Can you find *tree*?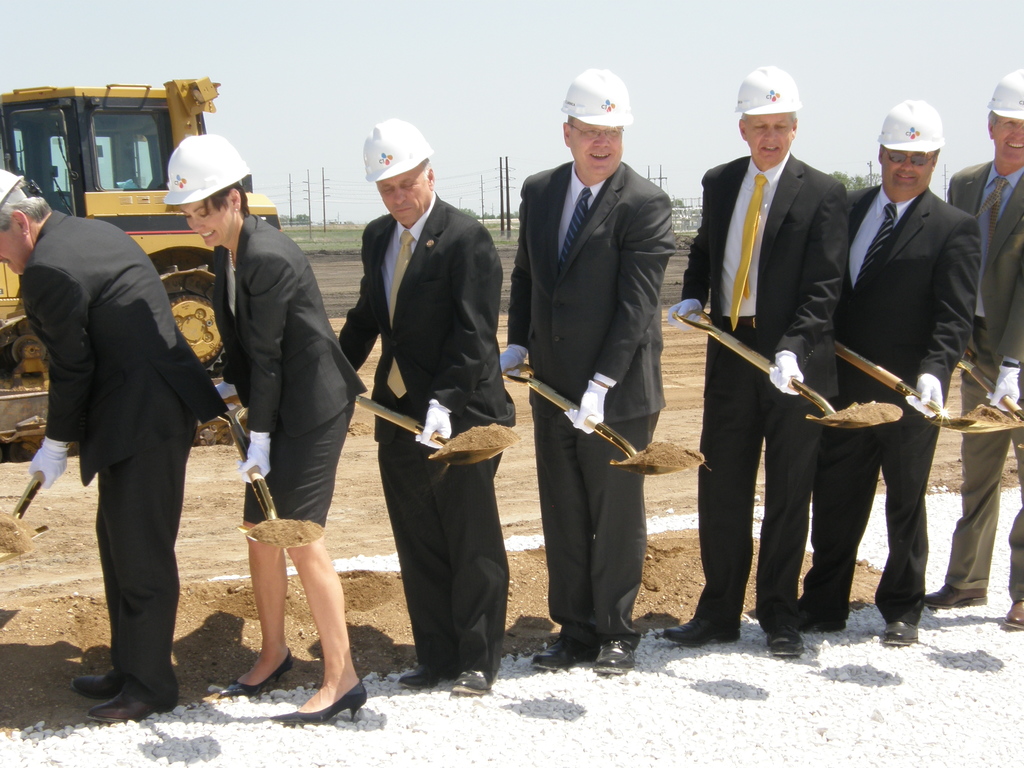
Yes, bounding box: region(461, 207, 483, 221).
